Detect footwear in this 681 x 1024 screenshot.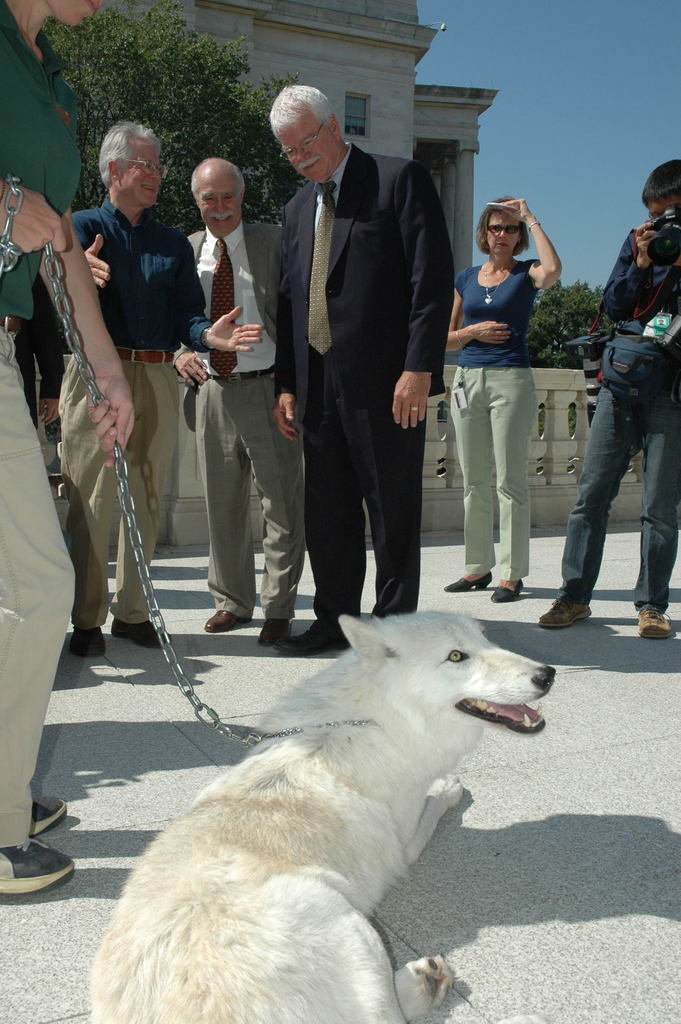
Detection: crop(632, 606, 677, 639).
